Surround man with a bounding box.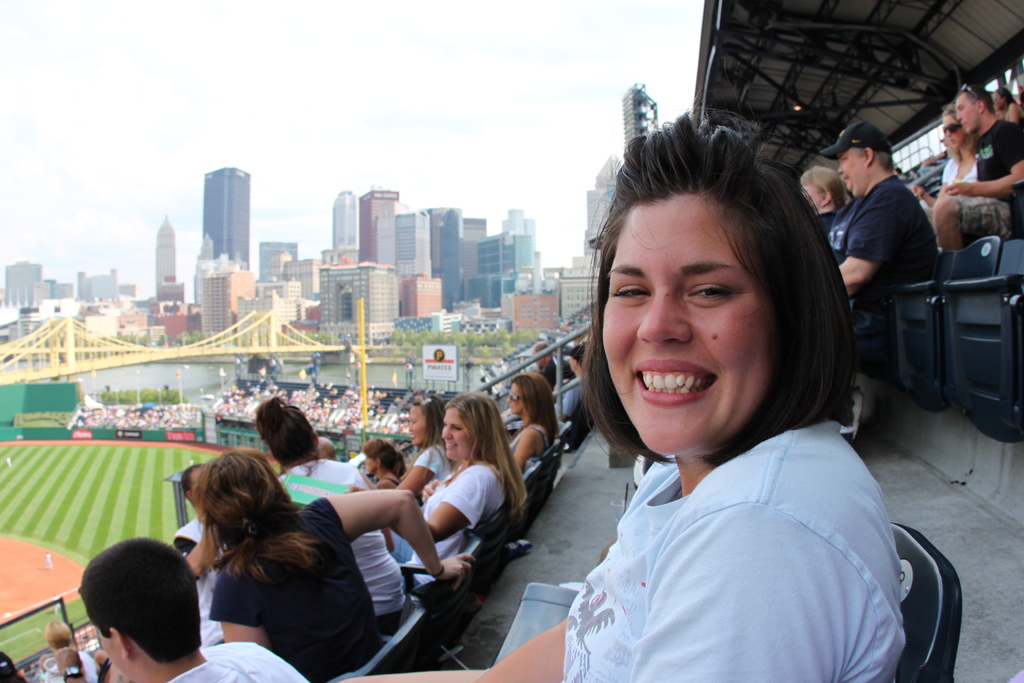
box(76, 530, 311, 682).
